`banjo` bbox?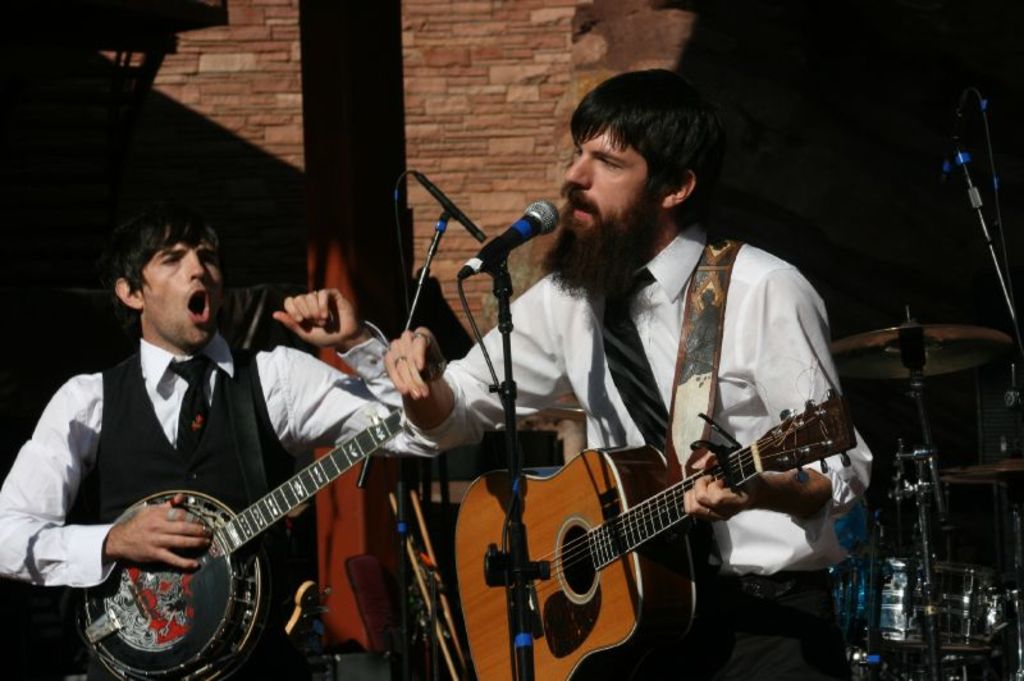
crop(67, 384, 449, 654)
